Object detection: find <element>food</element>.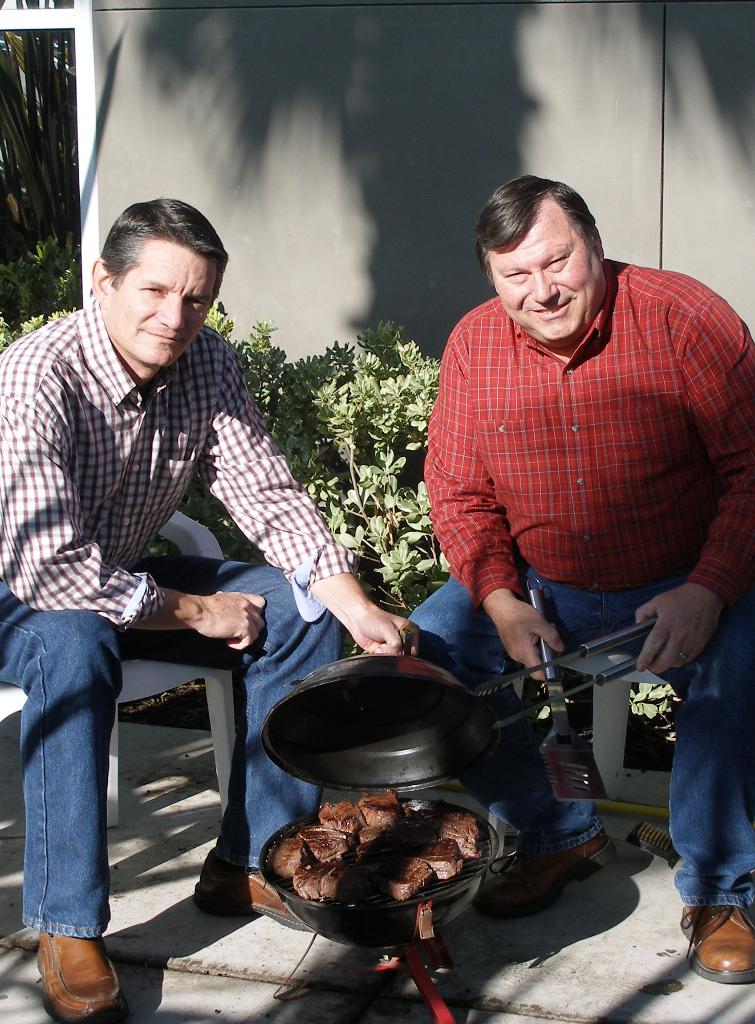
(left=277, top=797, right=532, bottom=930).
